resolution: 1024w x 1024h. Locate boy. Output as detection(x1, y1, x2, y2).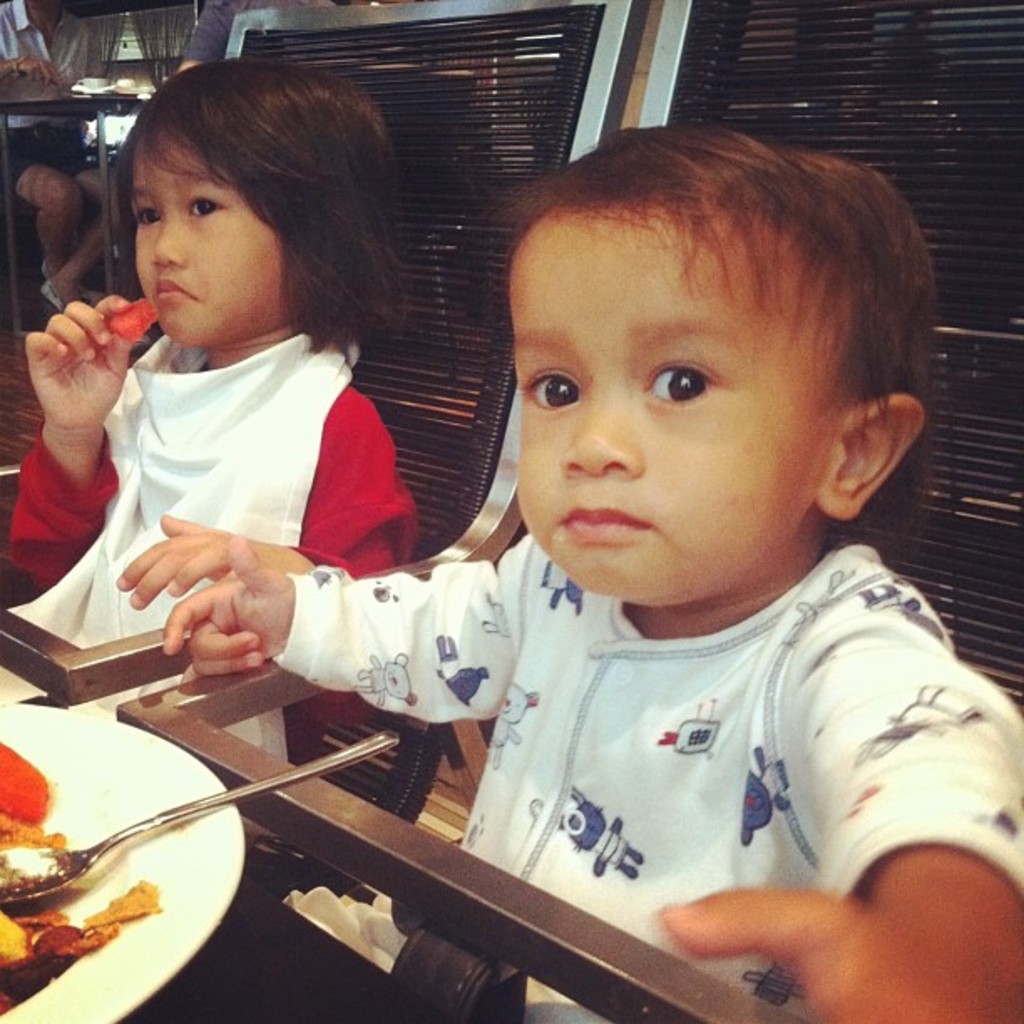
detection(206, 102, 982, 970).
